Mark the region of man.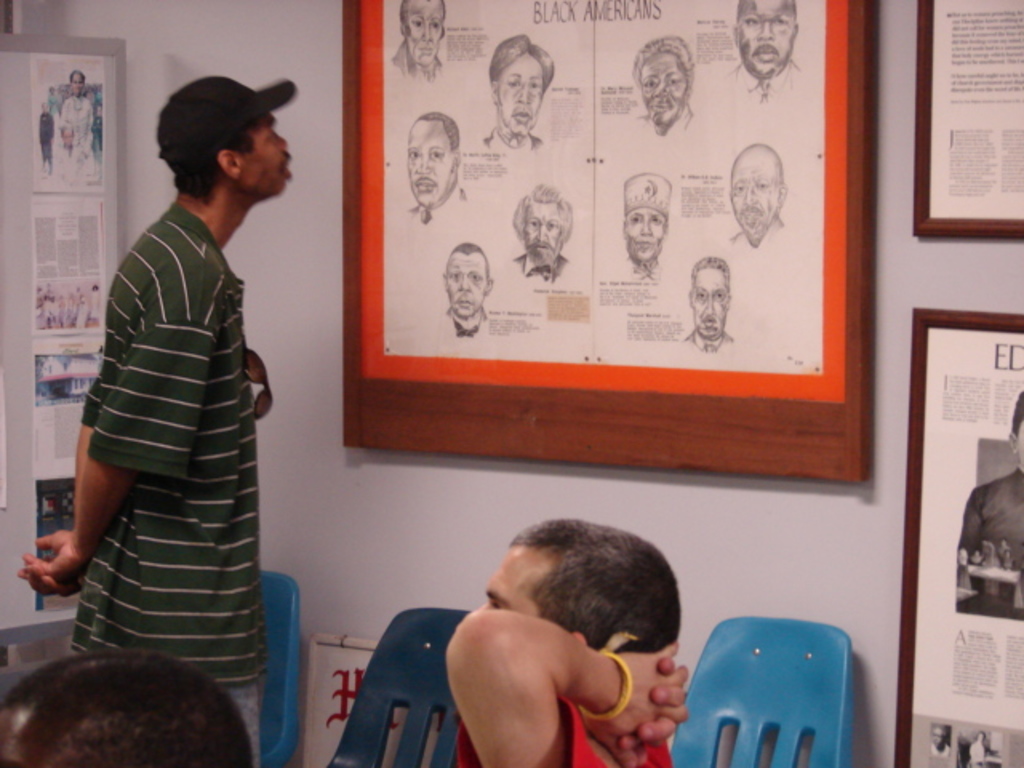
Region: <region>389, 0, 448, 85</region>.
